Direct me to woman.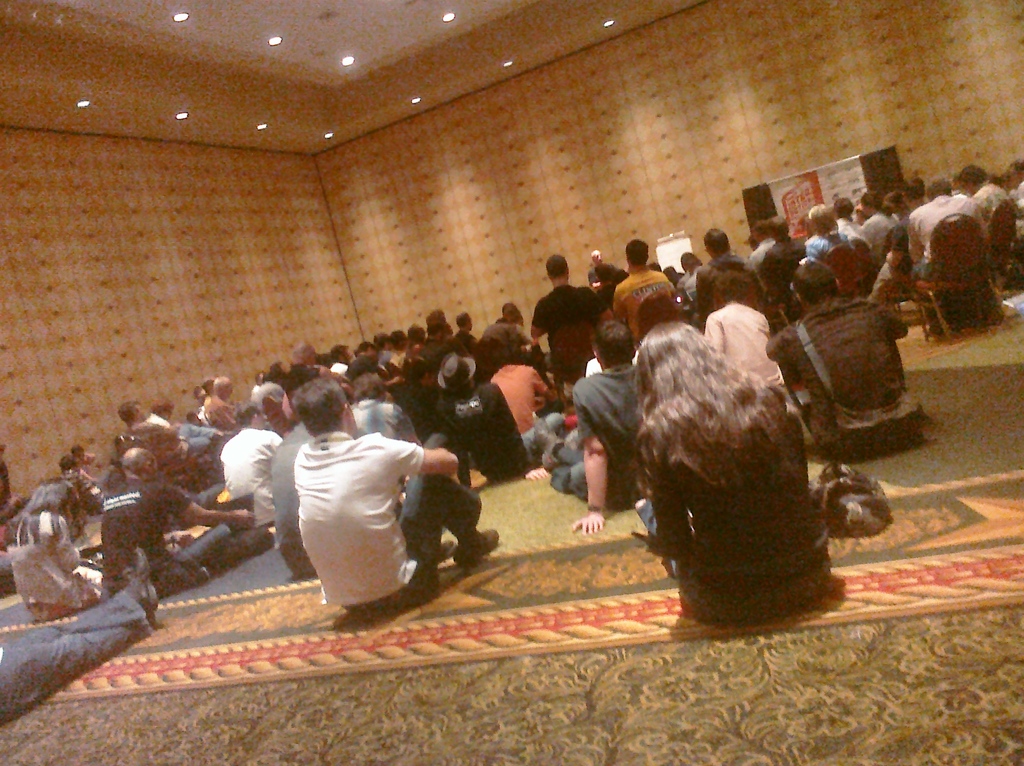
Direction: crop(636, 321, 839, 627).
